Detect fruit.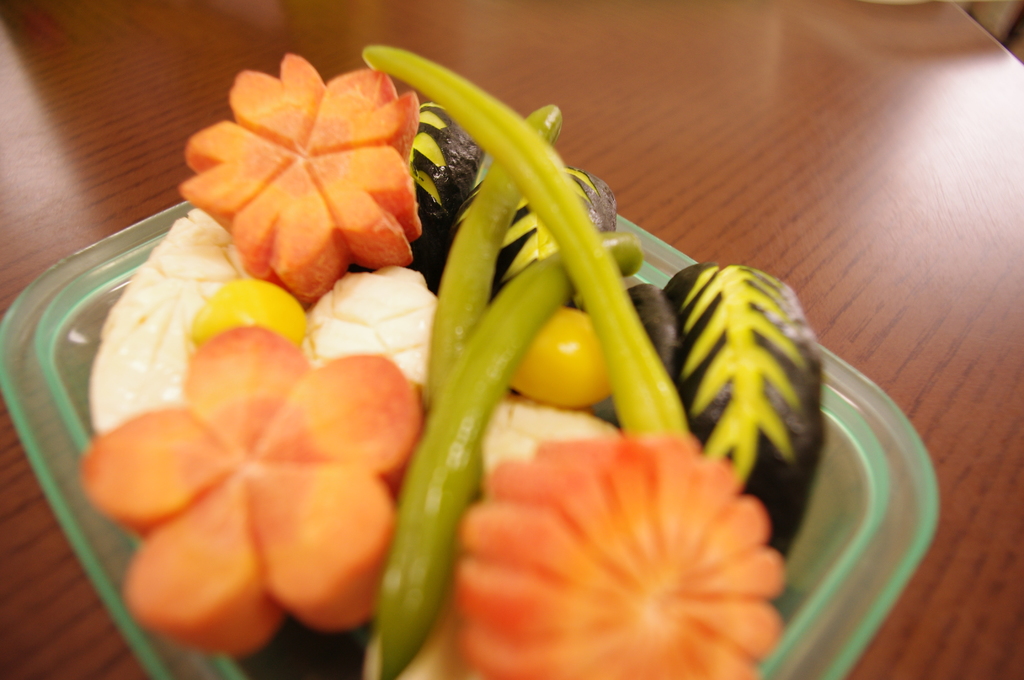
Detected at pyautogui.locateOnScreen(72, 324, 429, 654).
